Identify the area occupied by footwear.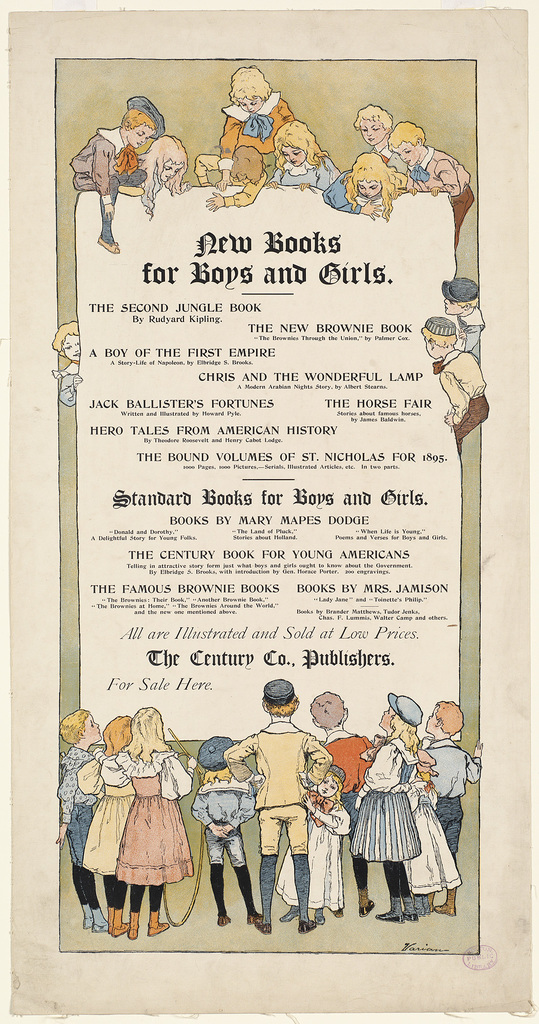
Area: Rect(83, 908, 112, 932).
